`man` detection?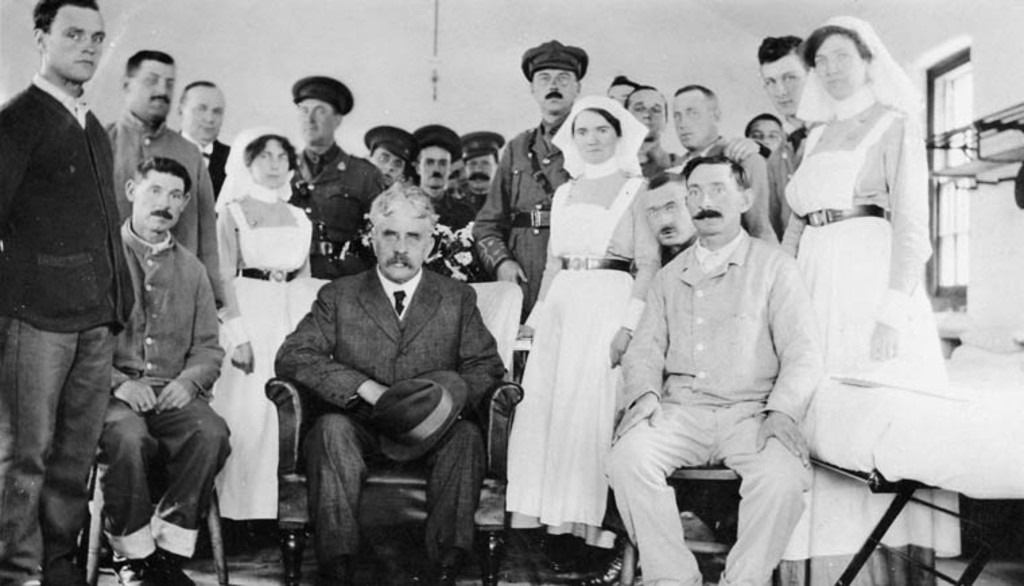
[x1=1, y1=0, x2=140, y2=582]
